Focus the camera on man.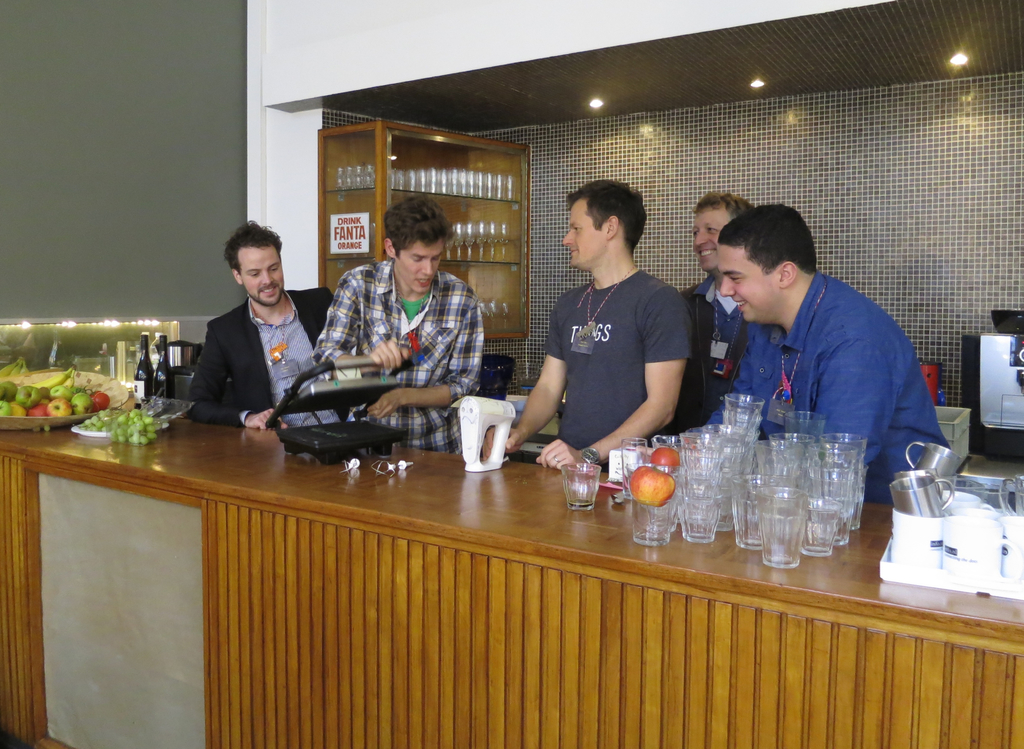
Focus region: detection(483, 179, 697, 483).
